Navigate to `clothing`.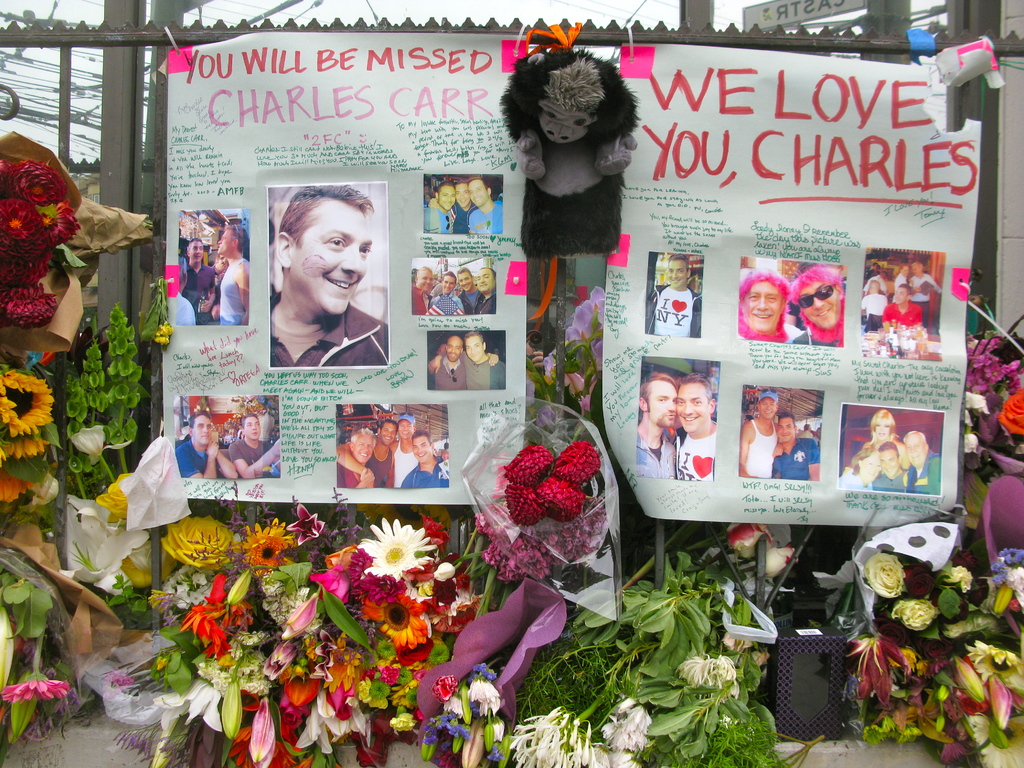
Navigation target: 408, 283, 425, 311.
